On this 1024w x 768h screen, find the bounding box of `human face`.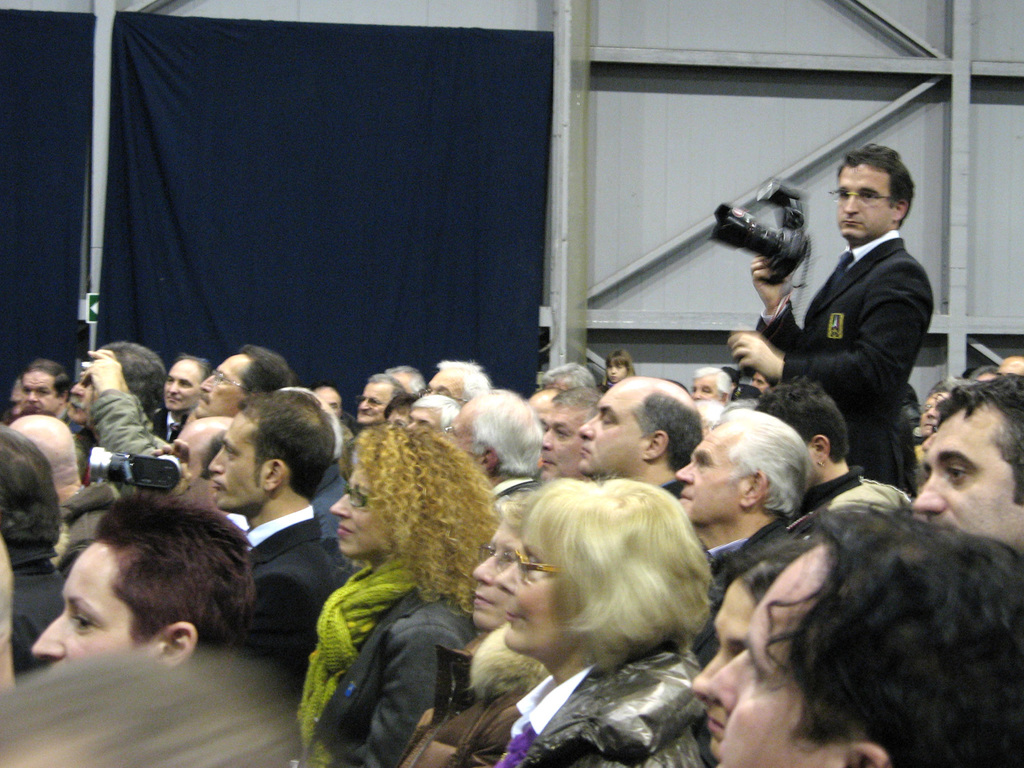
Bounding box: (x1=695, y1=573, x2=754, y2=750).
